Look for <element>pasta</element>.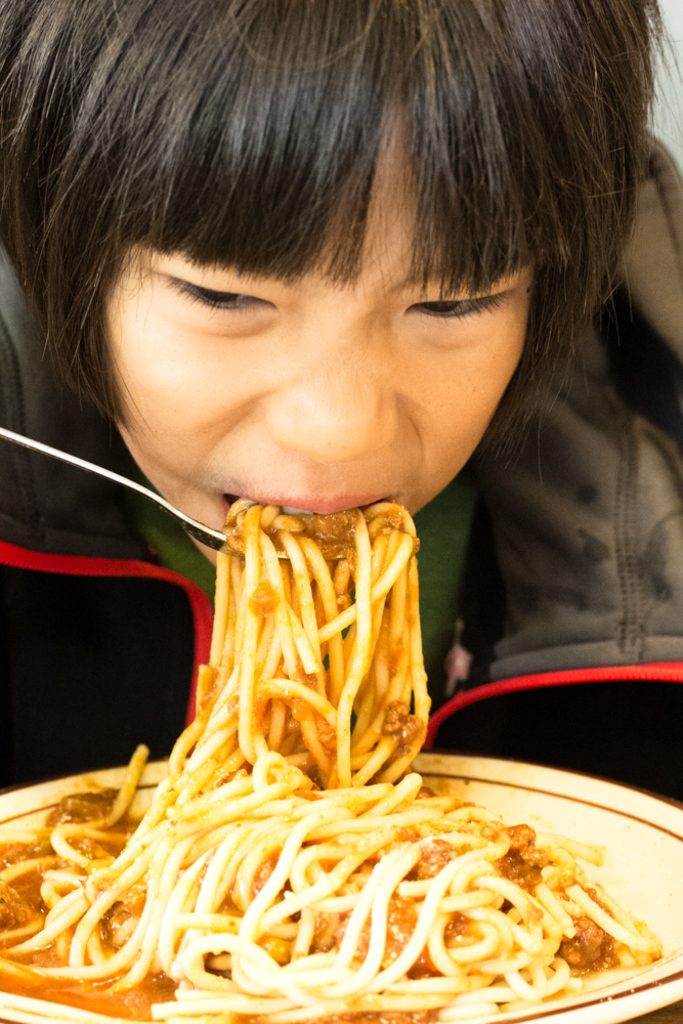
Found: 0/501/663/1023.
